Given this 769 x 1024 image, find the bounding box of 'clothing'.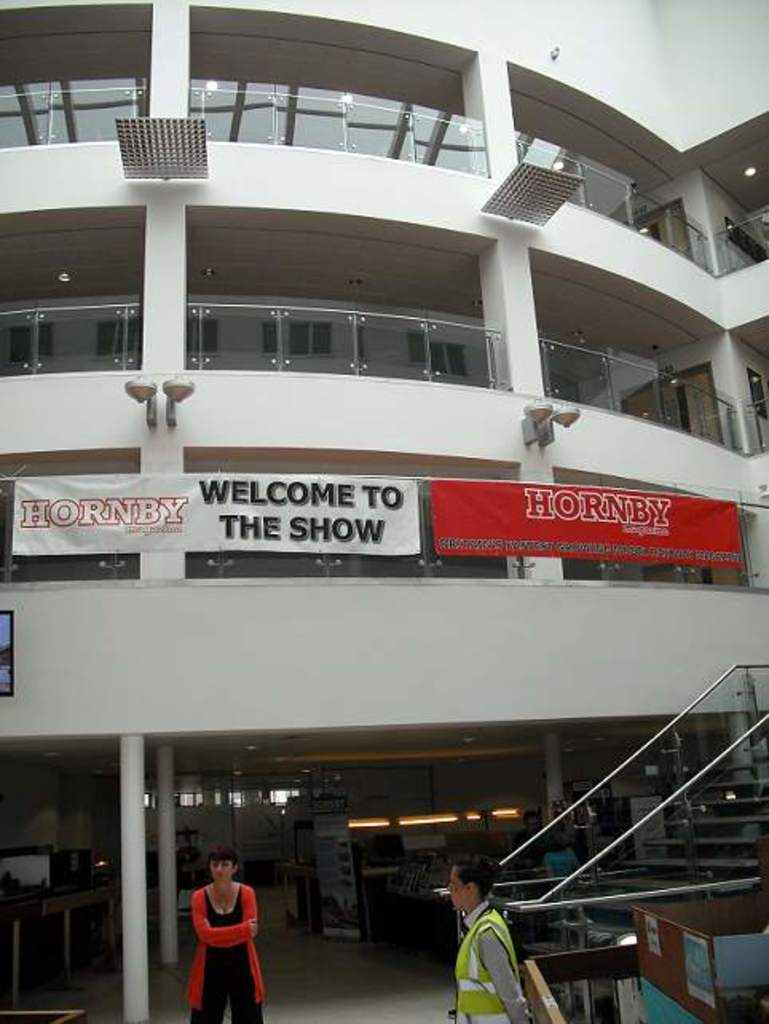
(180,880,266,1014).
